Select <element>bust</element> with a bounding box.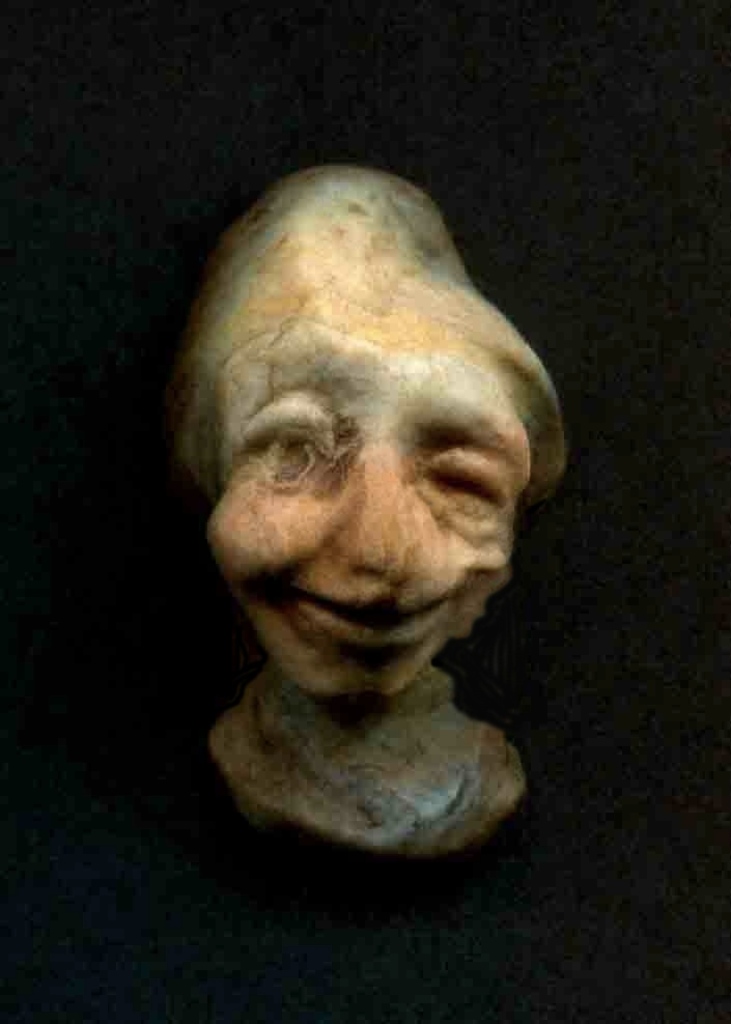
151 145 573 880.
